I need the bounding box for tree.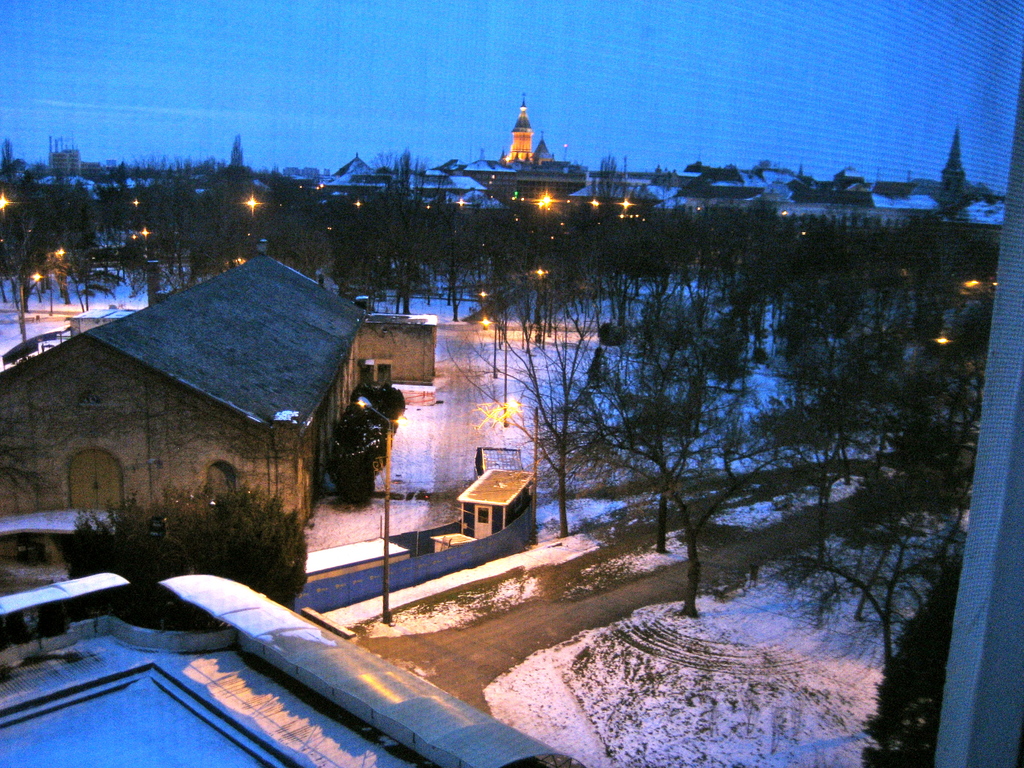
Here it is: (x1=862, y1=558, x2=964, y2=767).
